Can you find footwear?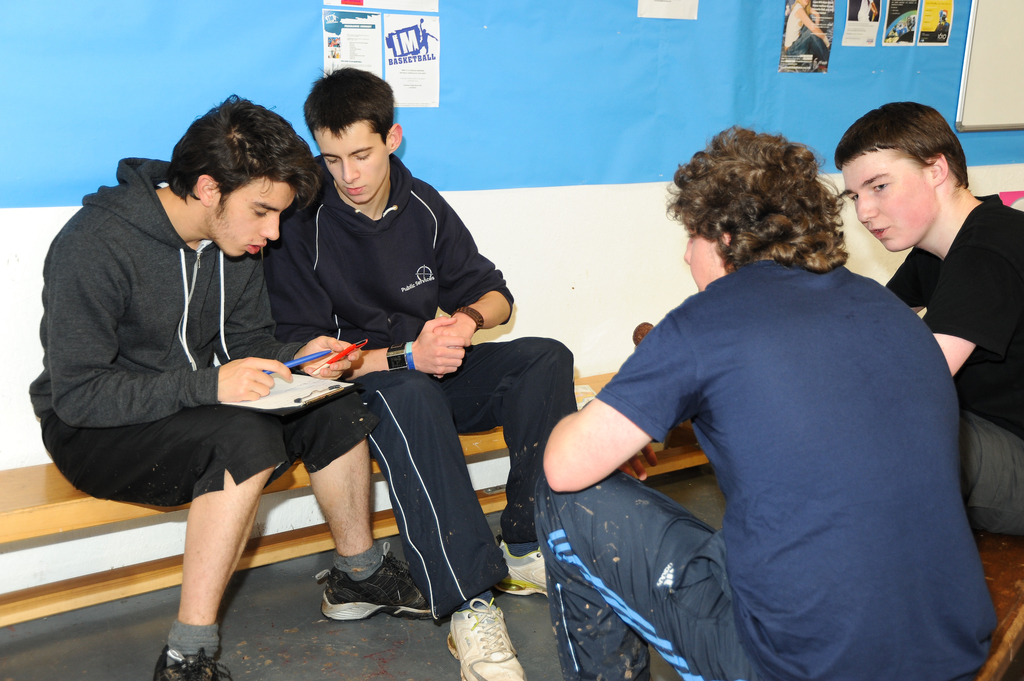
Yes, bounding box: 444 598 524 680.
